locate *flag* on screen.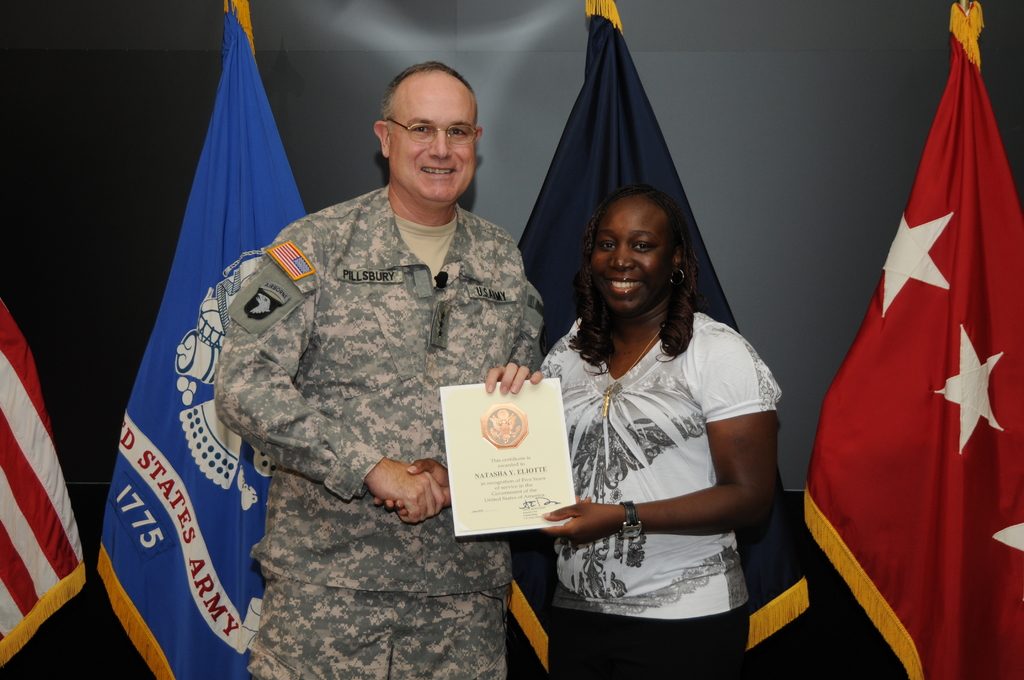
On screen at {"x1": 0, "y1": 298, "x2": 90, "y2": 665}.
